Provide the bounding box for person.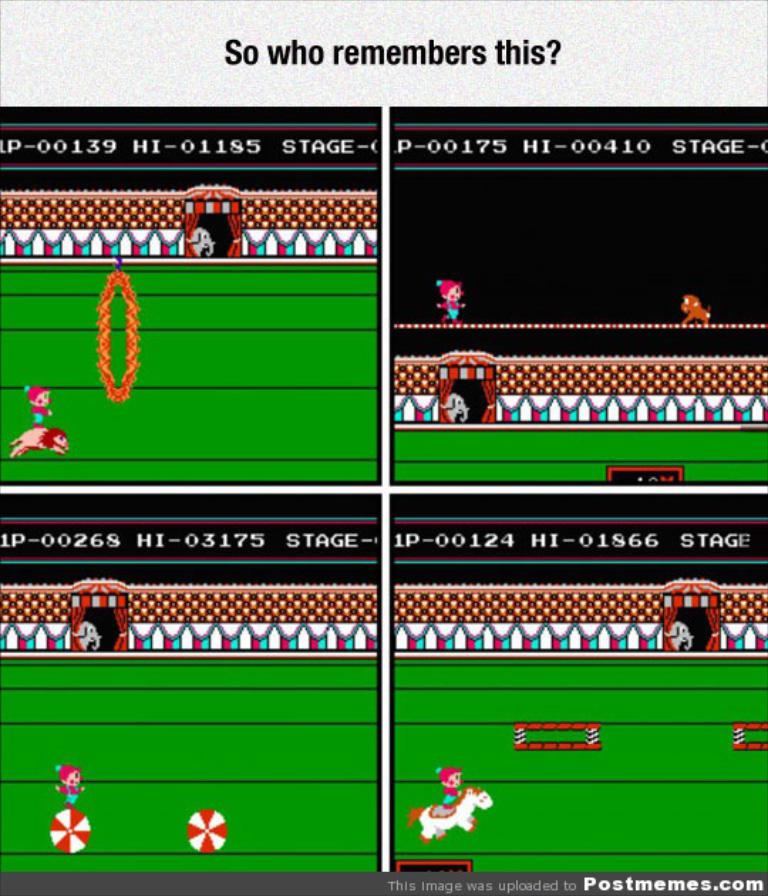
left=438, top=282, right=465, bottom=324.
